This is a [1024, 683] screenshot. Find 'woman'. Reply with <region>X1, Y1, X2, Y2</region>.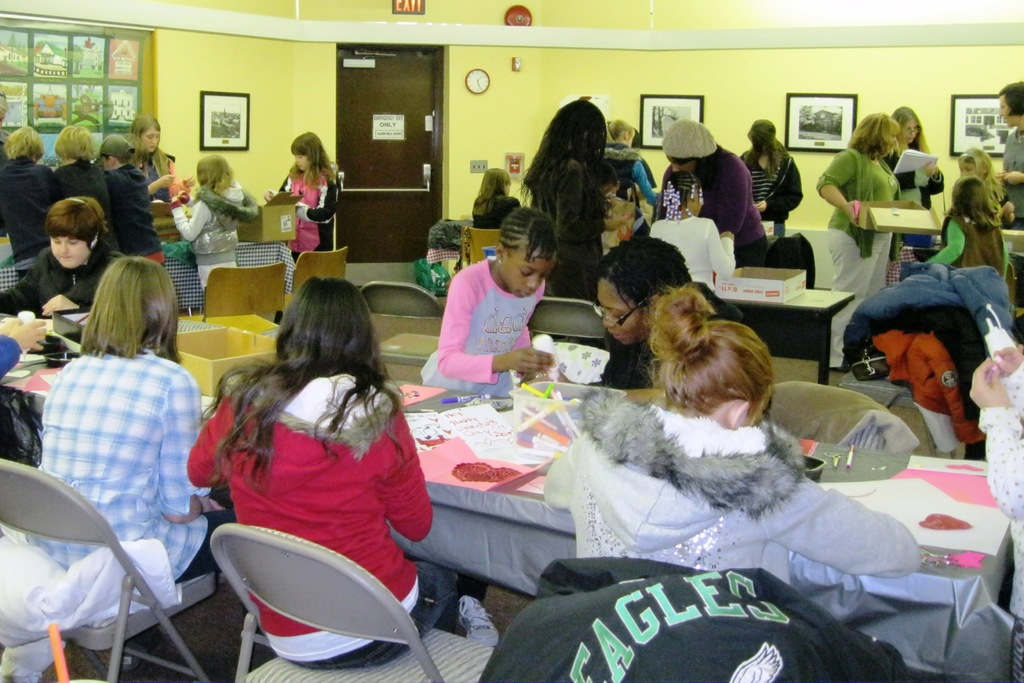
<region>737, 115, 799, 238</region>.
